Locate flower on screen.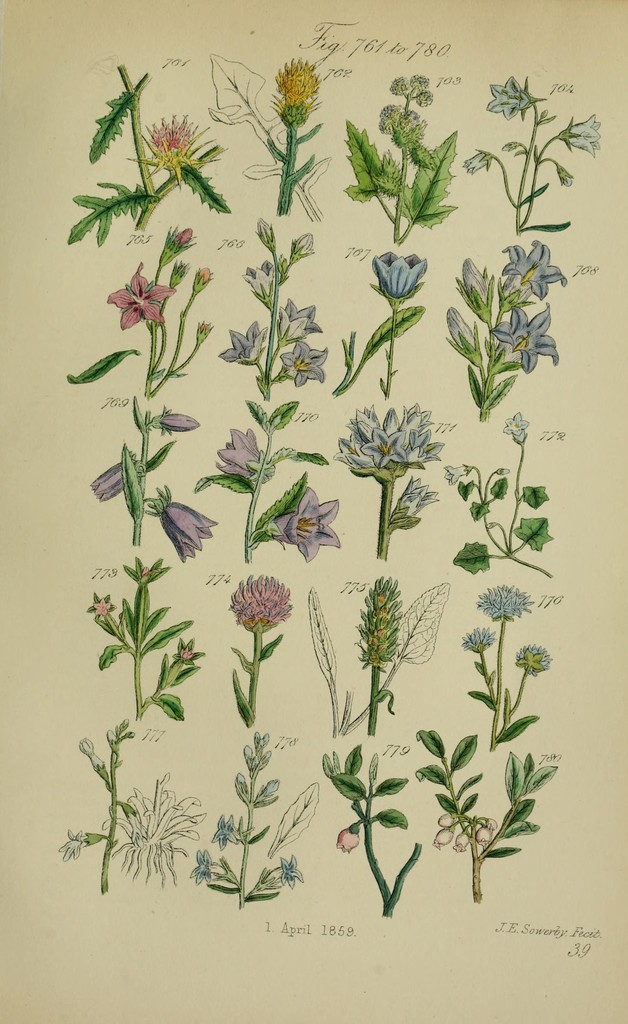
On screen at (460, 252, 490, 303).
